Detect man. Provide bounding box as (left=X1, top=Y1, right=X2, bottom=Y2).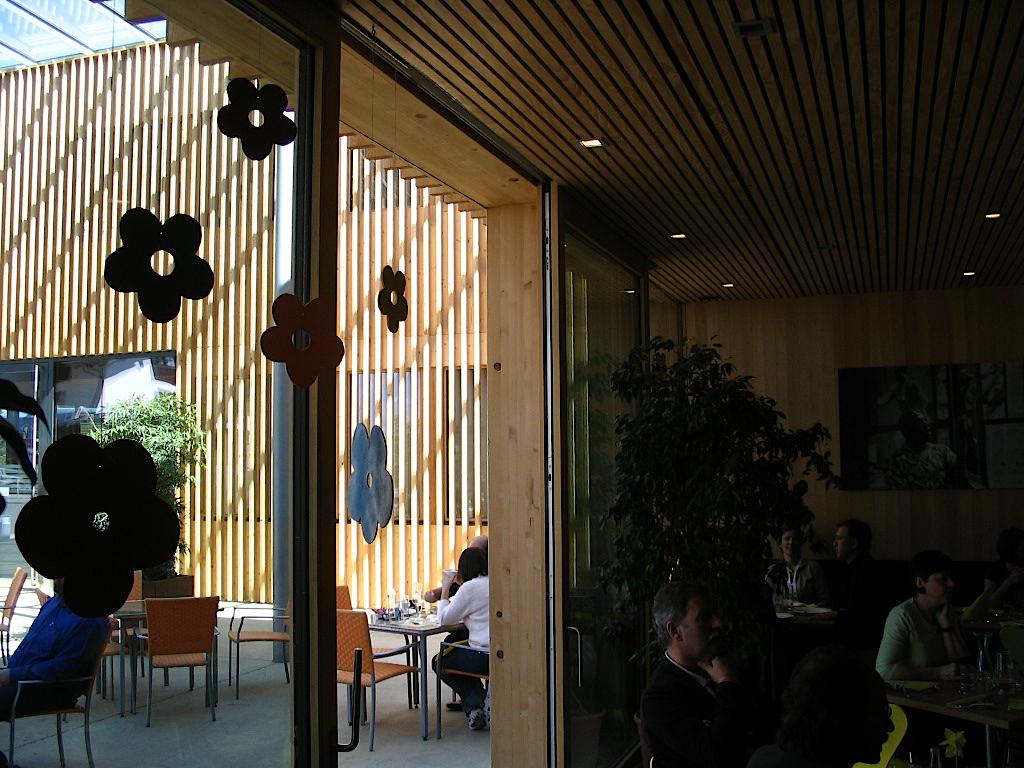
(left=637, top=575, right=806, bottom=767).
